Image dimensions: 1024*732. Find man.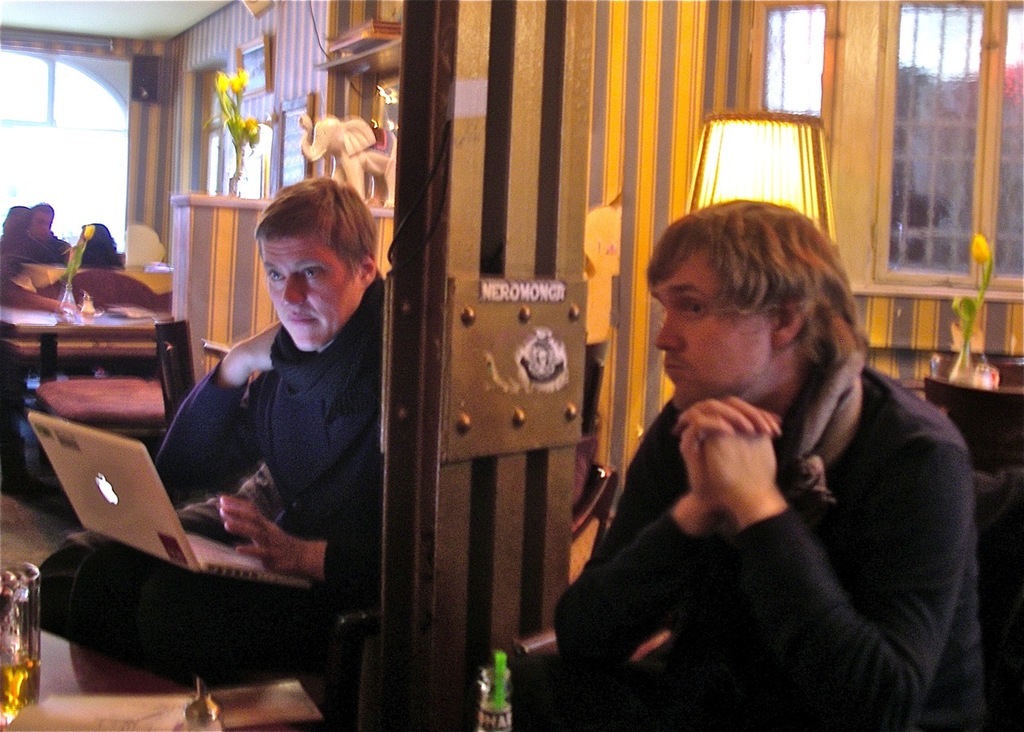
(508,198,982,731).
